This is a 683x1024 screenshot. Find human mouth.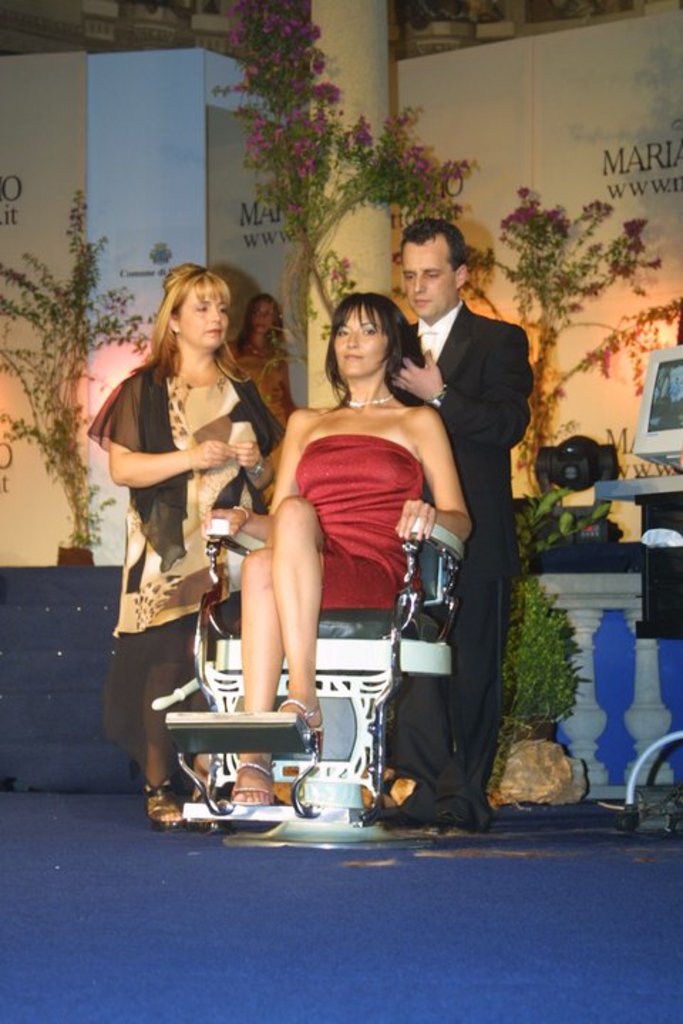
Bounding box: [208, 330, 228, 334].
